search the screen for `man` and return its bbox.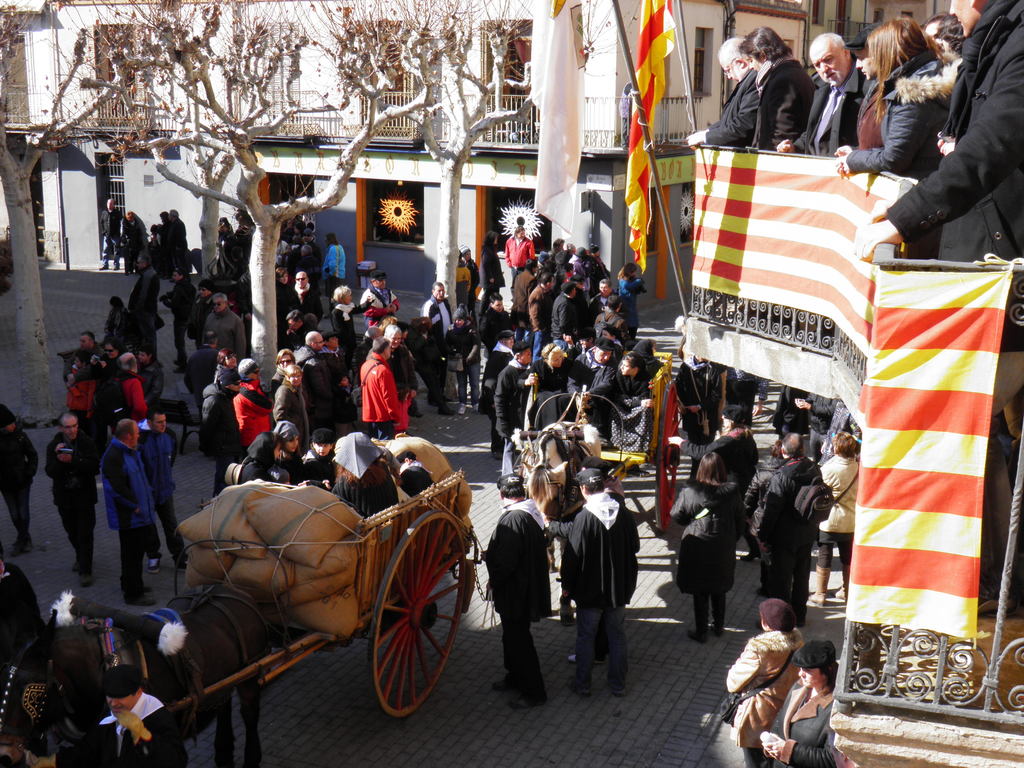
Found: locate(136, 408, 196, 574).
